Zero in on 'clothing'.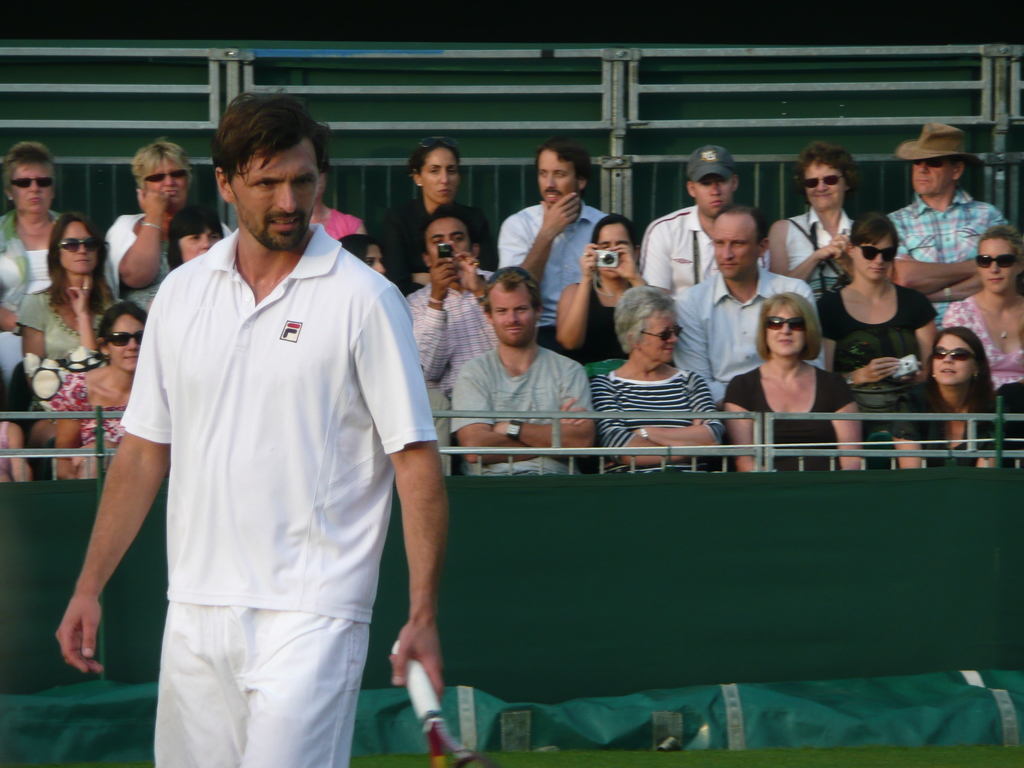
Zeroed in: x1=0, y1=215, x2=57, y2=374.
